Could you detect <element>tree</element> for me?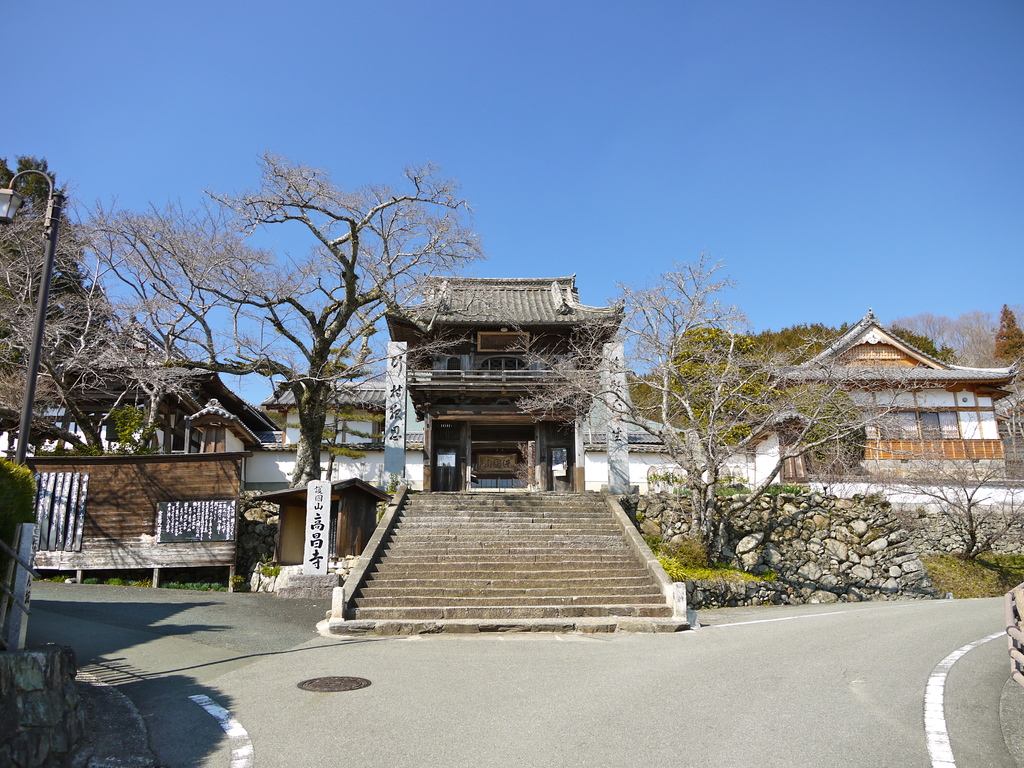
Detection result: pyautogui.locateOnScreen(119, 124, 456, 595).
